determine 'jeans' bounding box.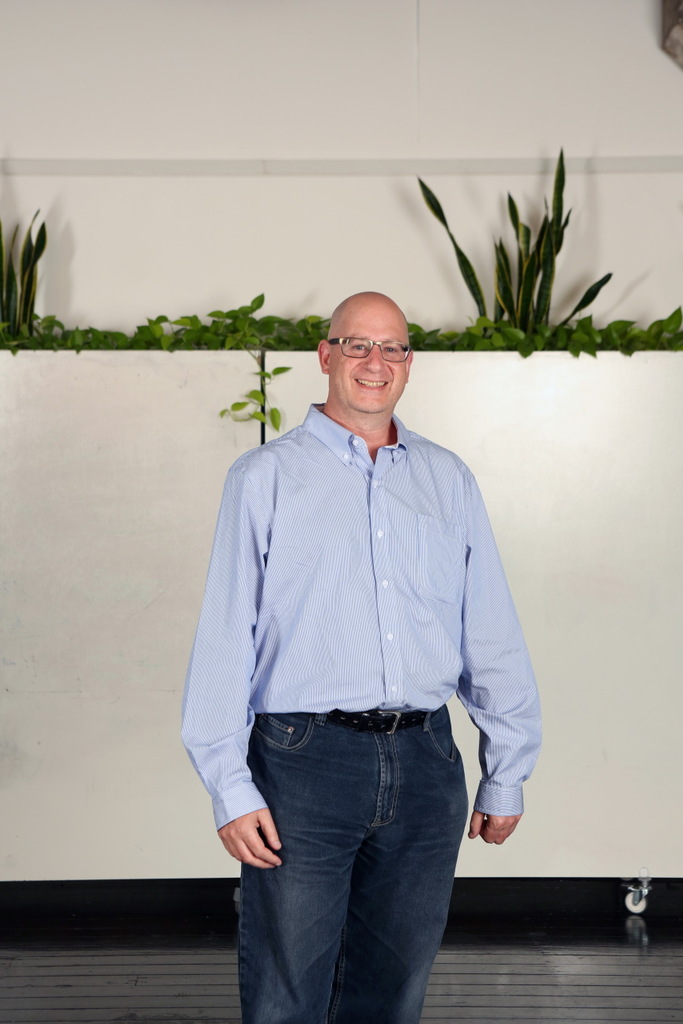
Determined: bbox(232, 712, 466, 1023).
